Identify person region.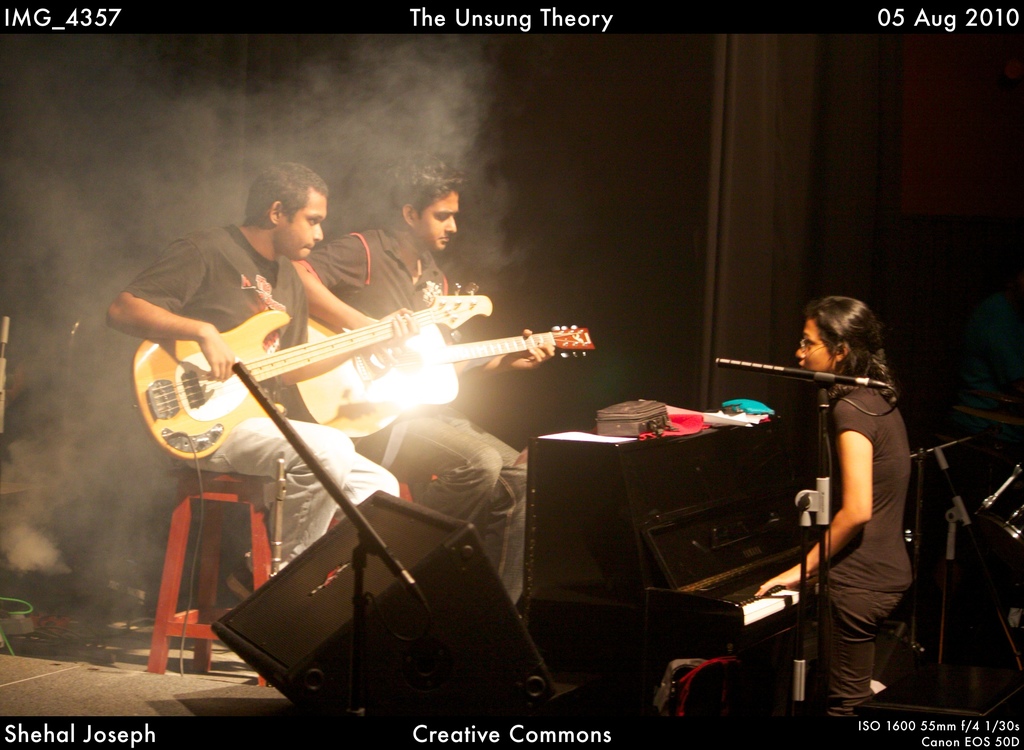
Region: x1=778 y1=264 x2=929 y2=740.
